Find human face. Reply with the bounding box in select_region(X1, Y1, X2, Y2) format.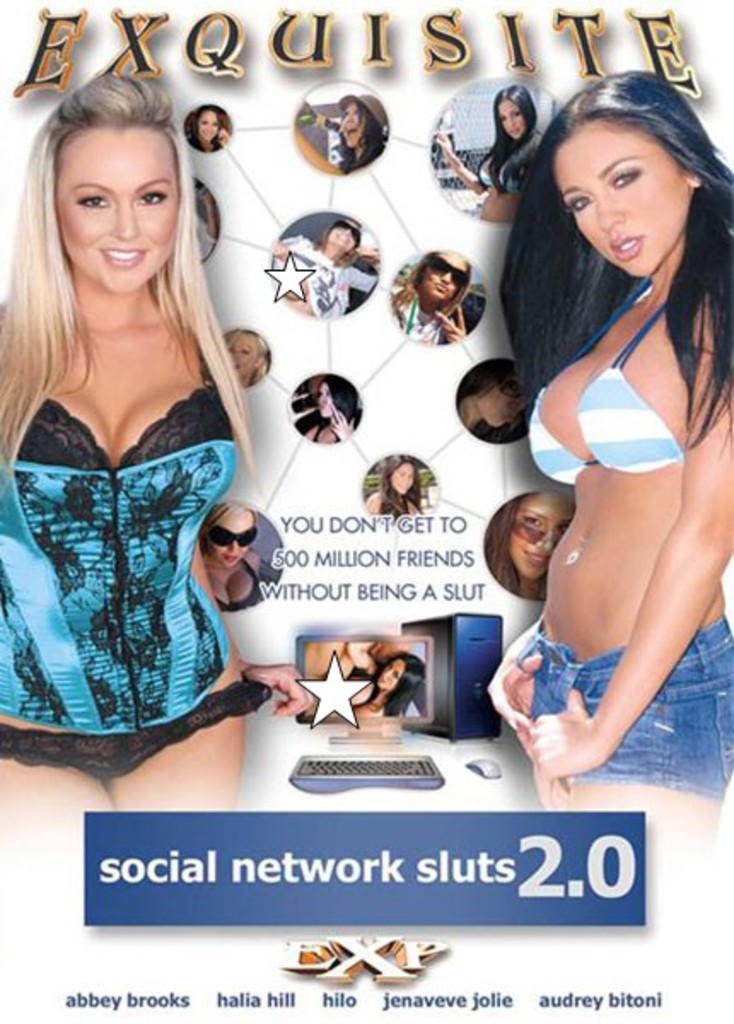
select_region(389, 466, 413, 503).
